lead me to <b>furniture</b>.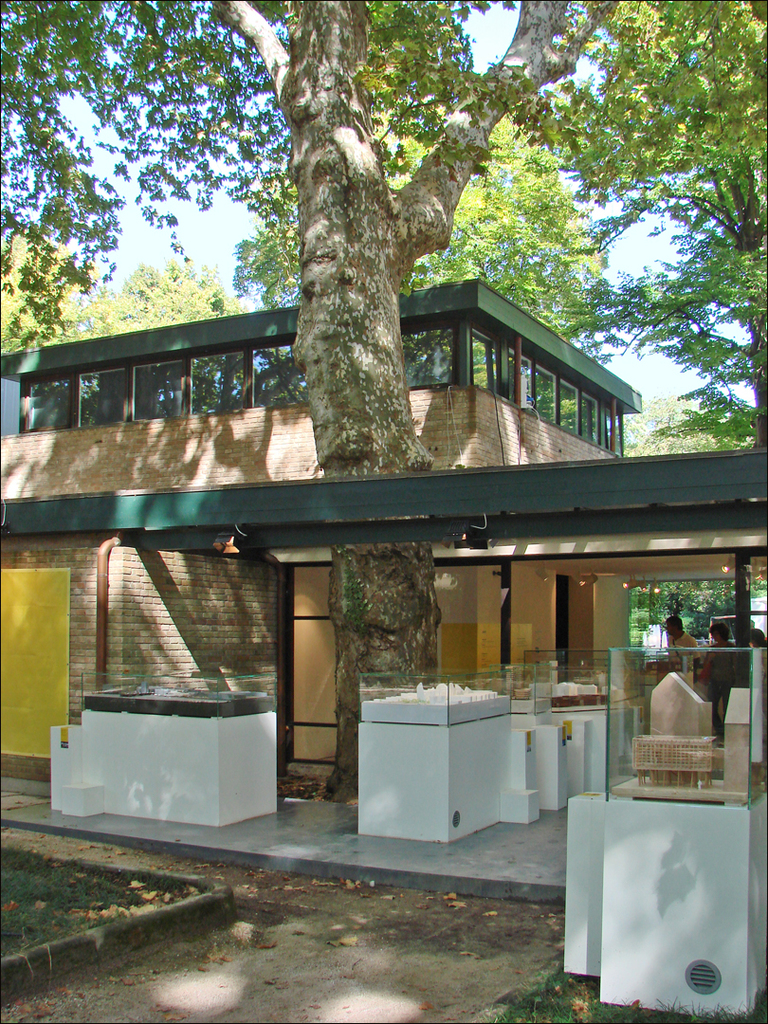
Lead to [359,691,539,837].
